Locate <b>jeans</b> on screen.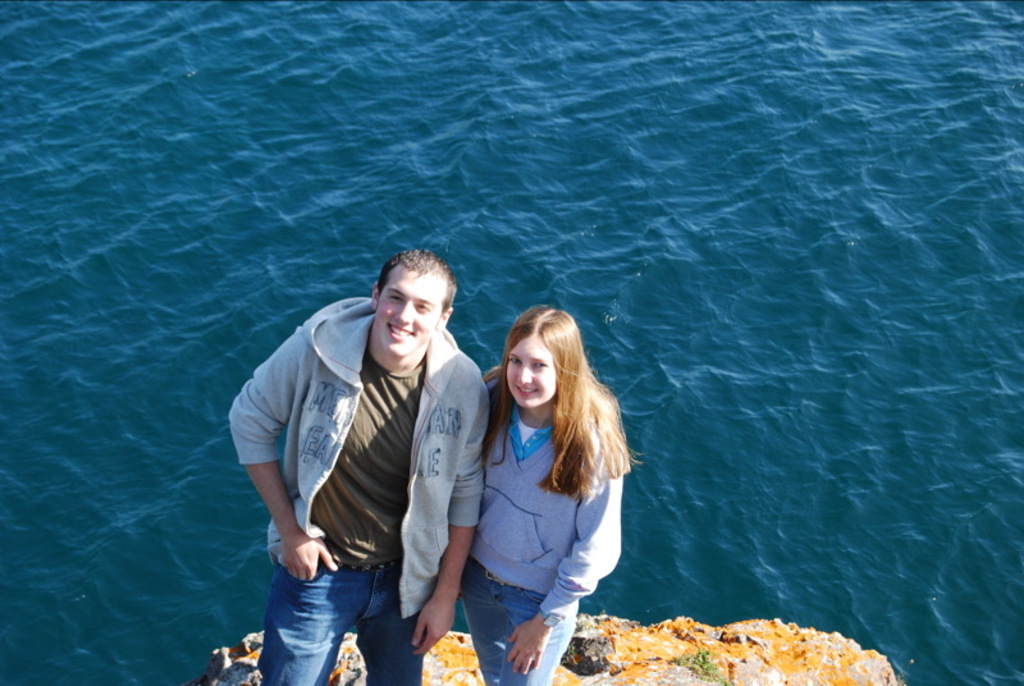
On screen at <box>251,572,420,683</box>.
